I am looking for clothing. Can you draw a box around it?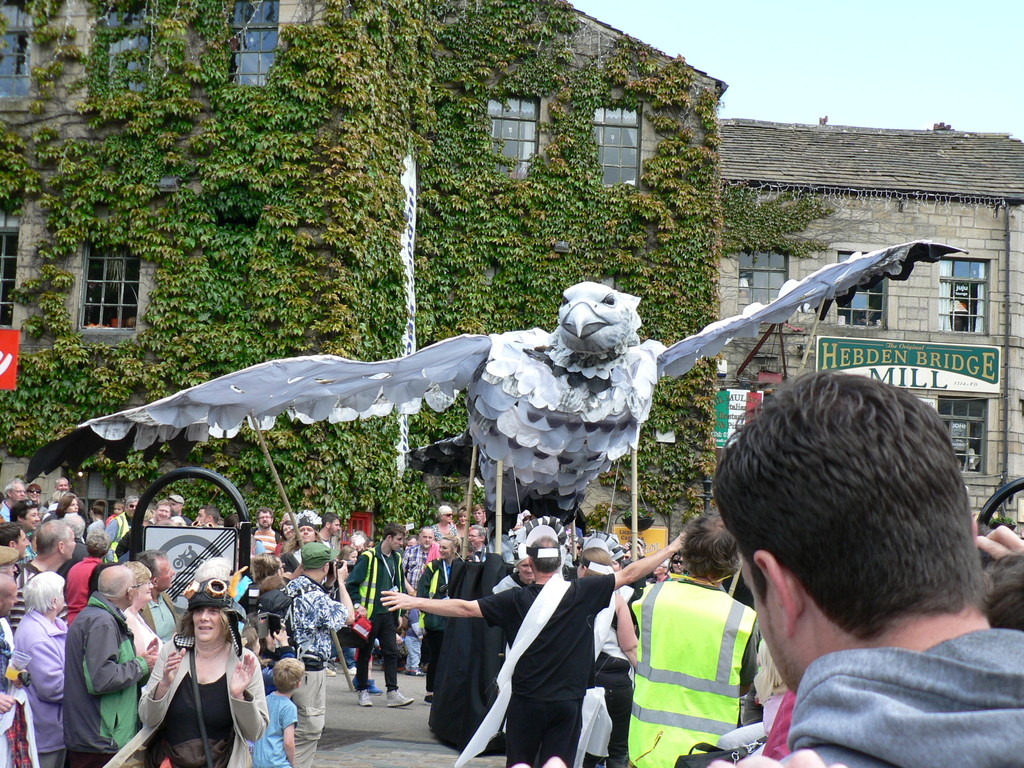
Sure, the bounding box is [left=823, top=627, right=1023, bottom=767].
